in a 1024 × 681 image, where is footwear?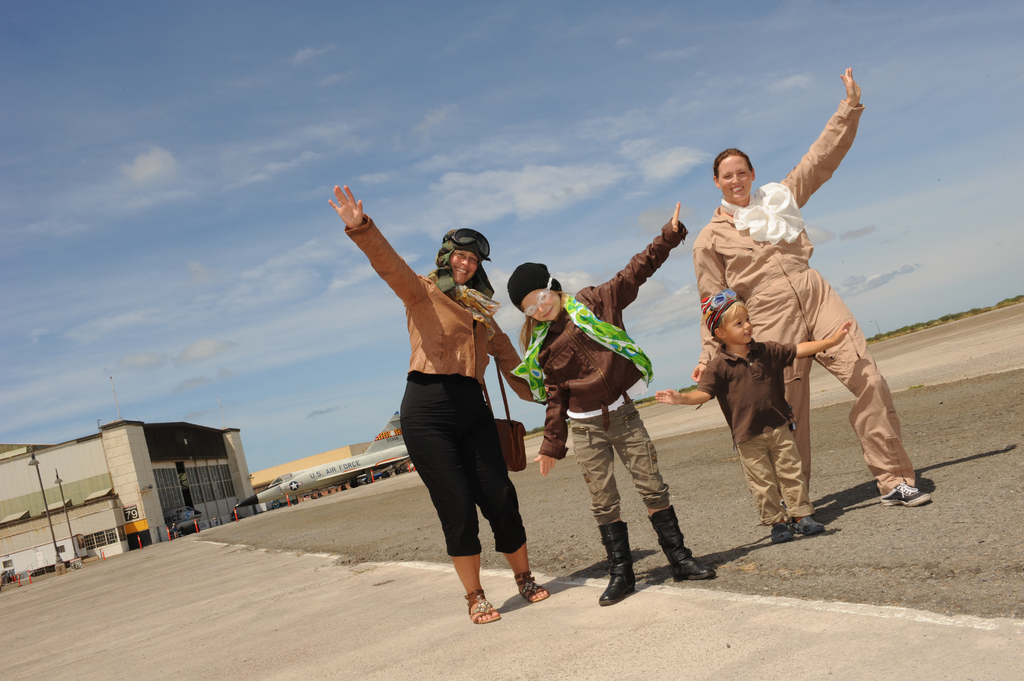
465,591,502,624.
